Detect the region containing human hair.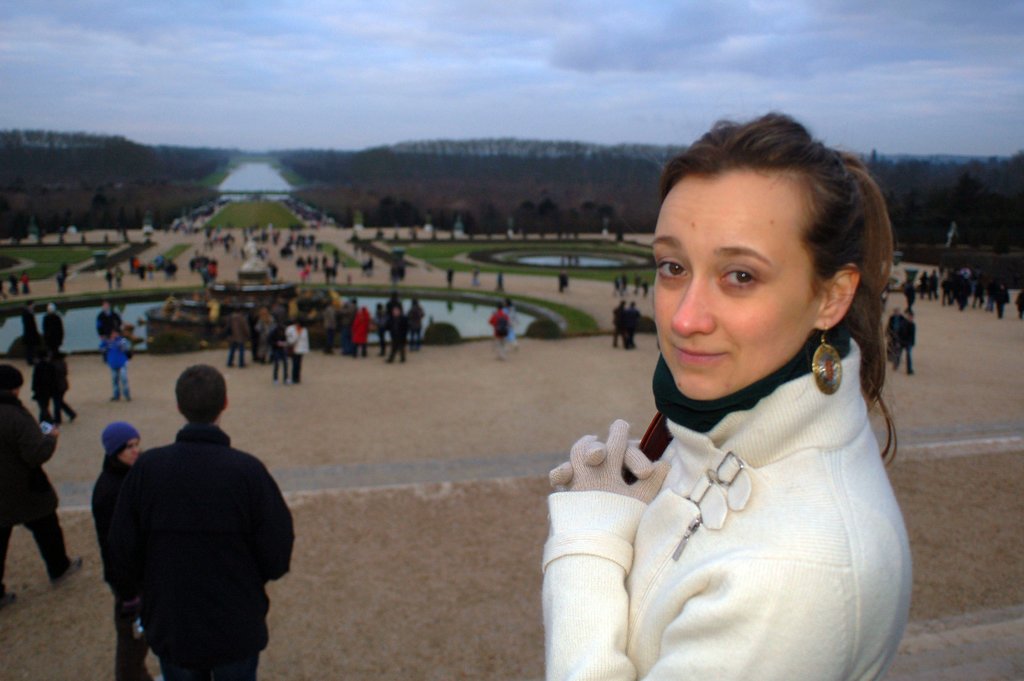
<region>1, 360, 30, 391</region>.
